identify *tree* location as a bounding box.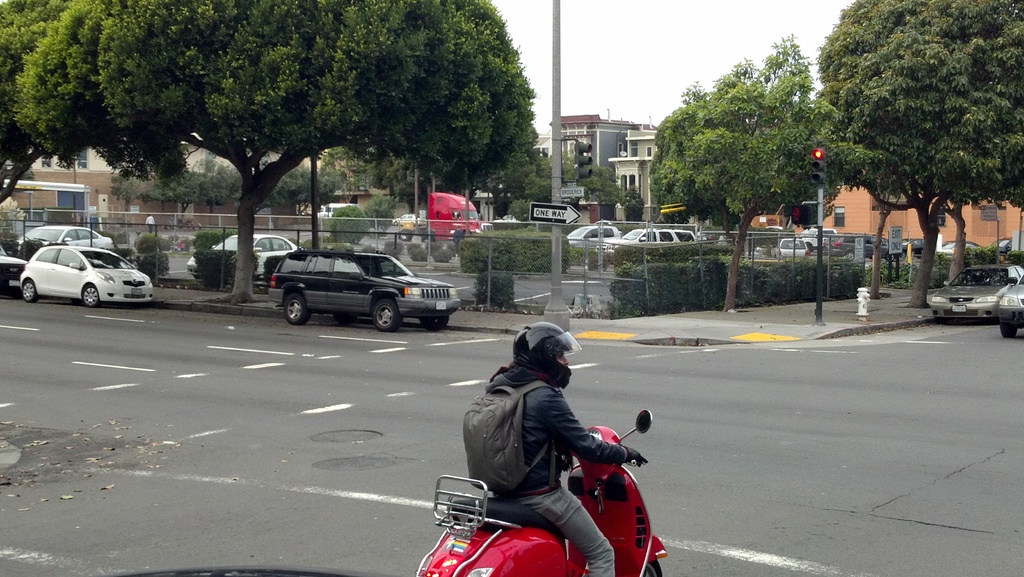
<box>624,181,648,225</box>.
